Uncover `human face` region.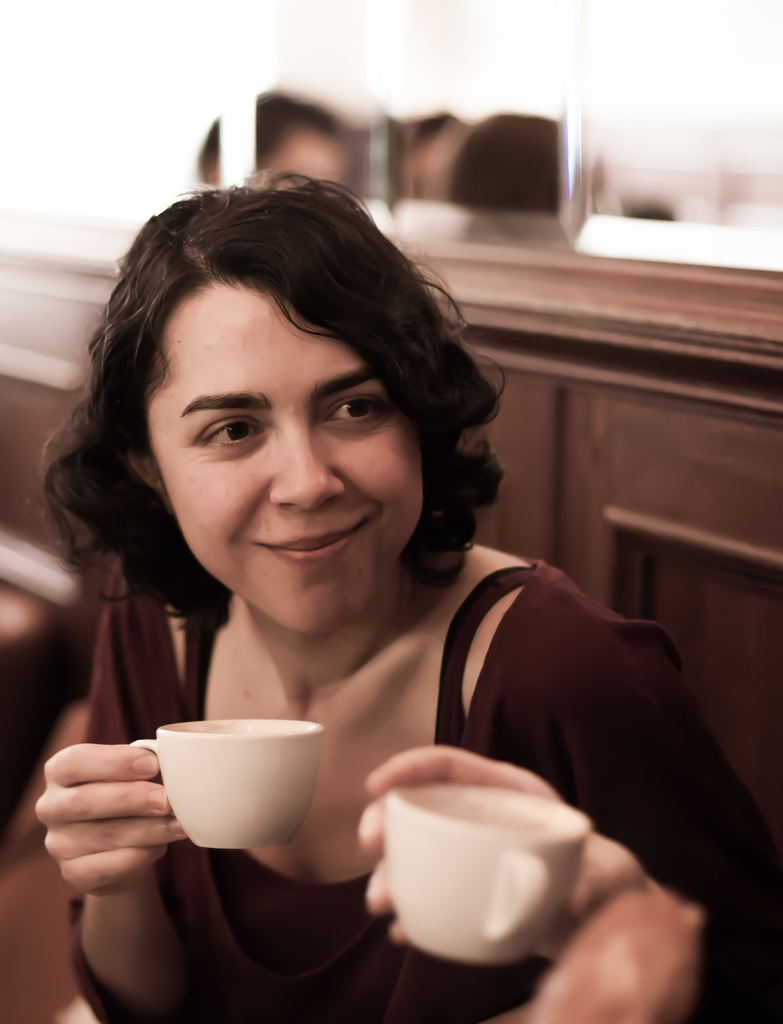
Uncovered: 142 291 416 637.
